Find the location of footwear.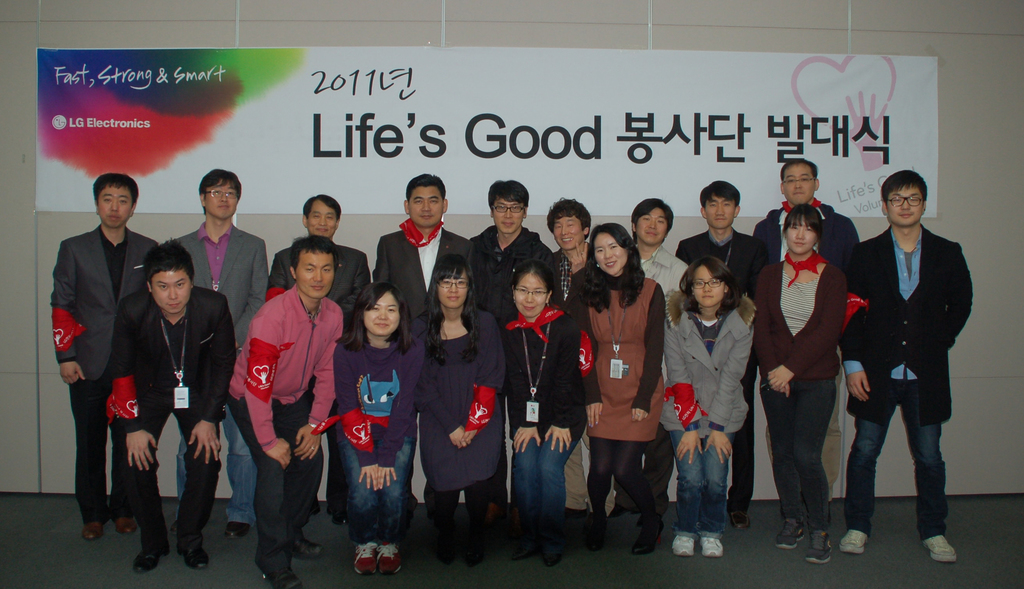
Location: 538:537:563:567.
